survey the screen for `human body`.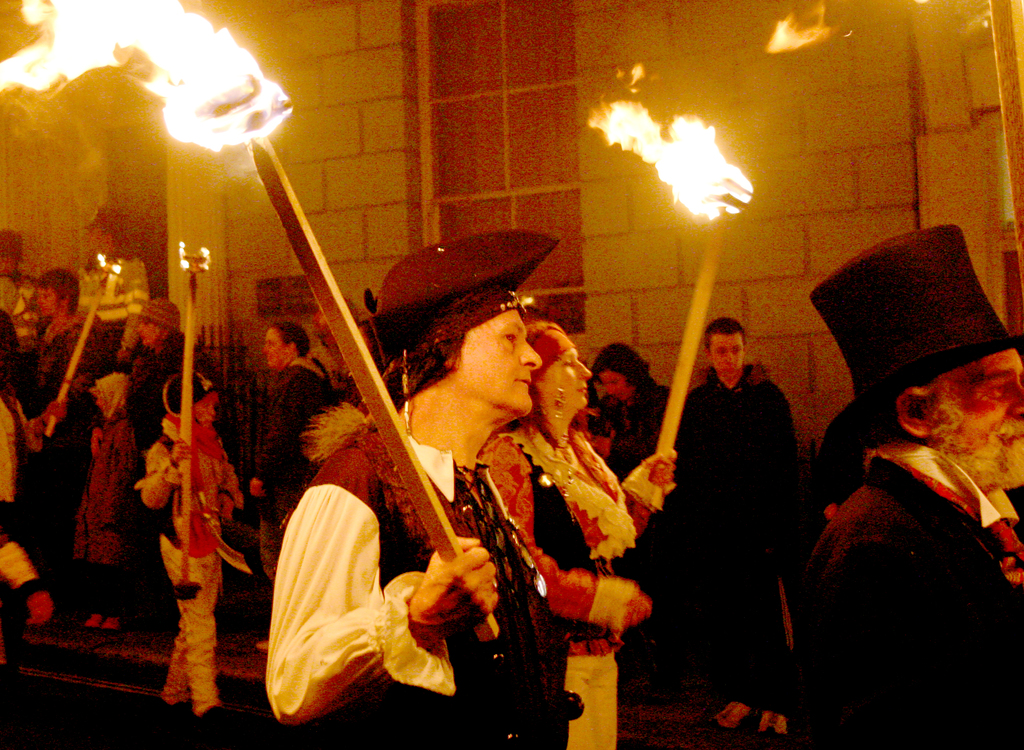
Survey found: [left=248, top=315, right=336, bottom=653].
